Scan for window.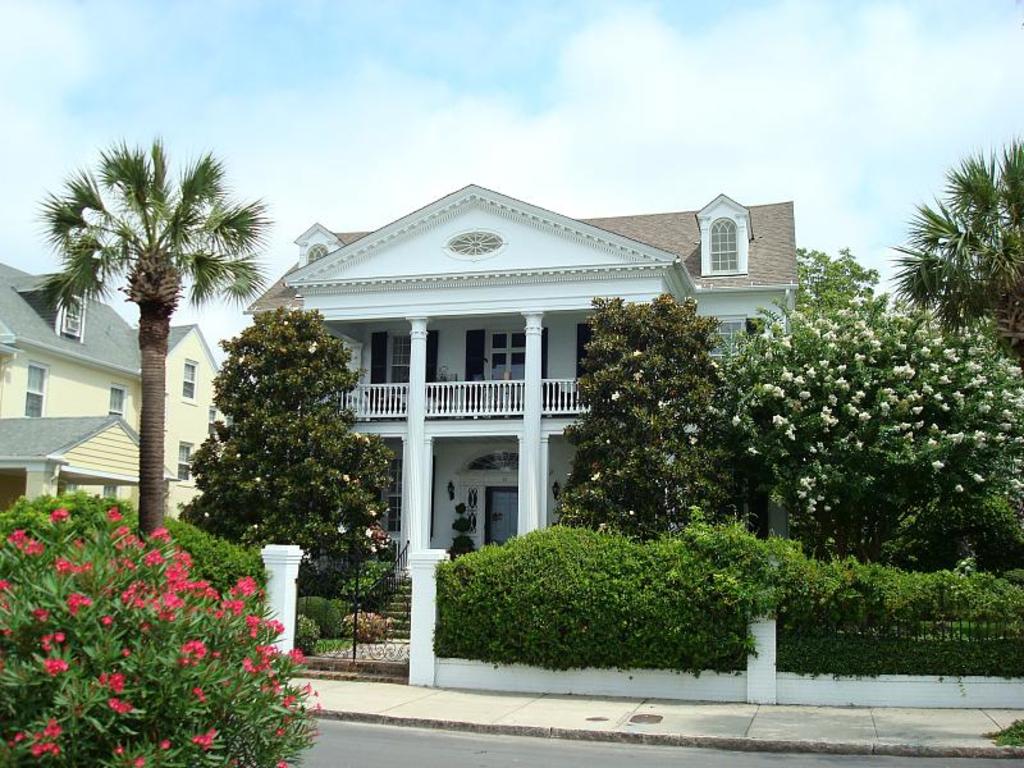
Scan result: left=105, top=384, right=127, bottom=425.
